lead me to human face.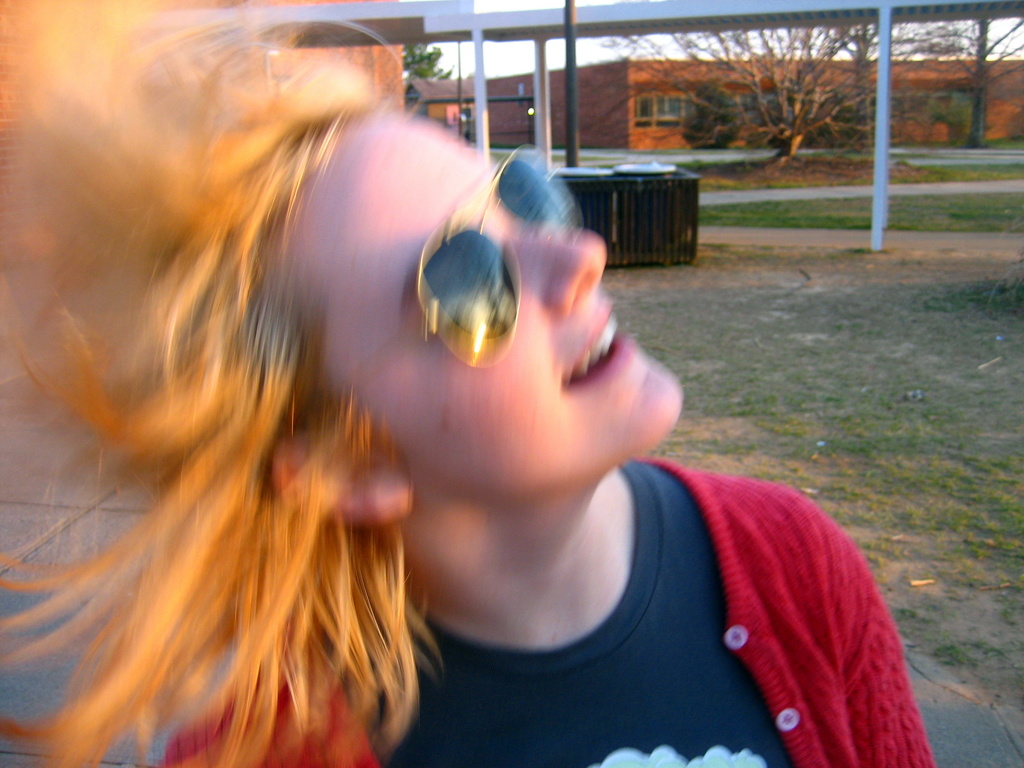
Lead to BBox(271, 95, 704, 506).
